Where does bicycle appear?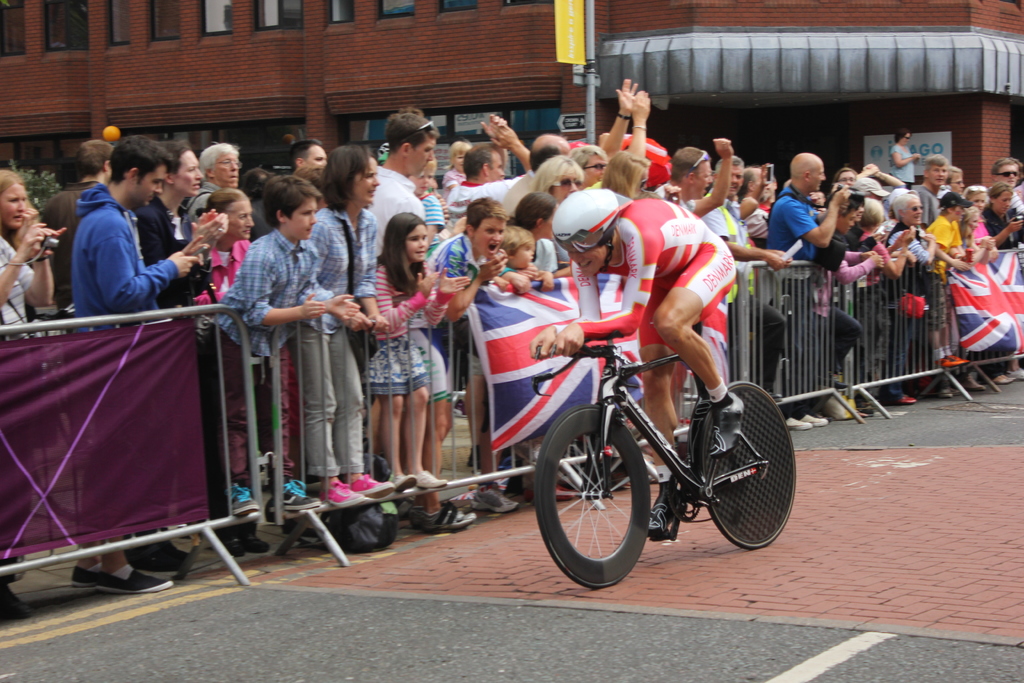
Appears at [519, 328, 799, 579].
